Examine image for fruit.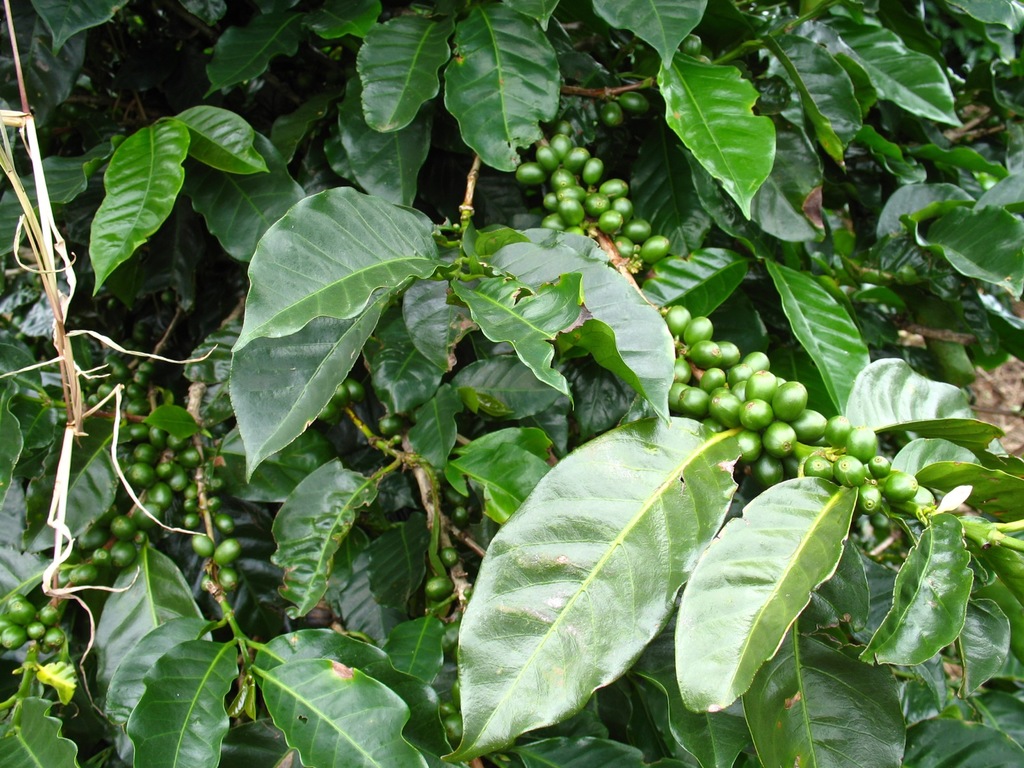
Examination result: [719,349,828,470].
